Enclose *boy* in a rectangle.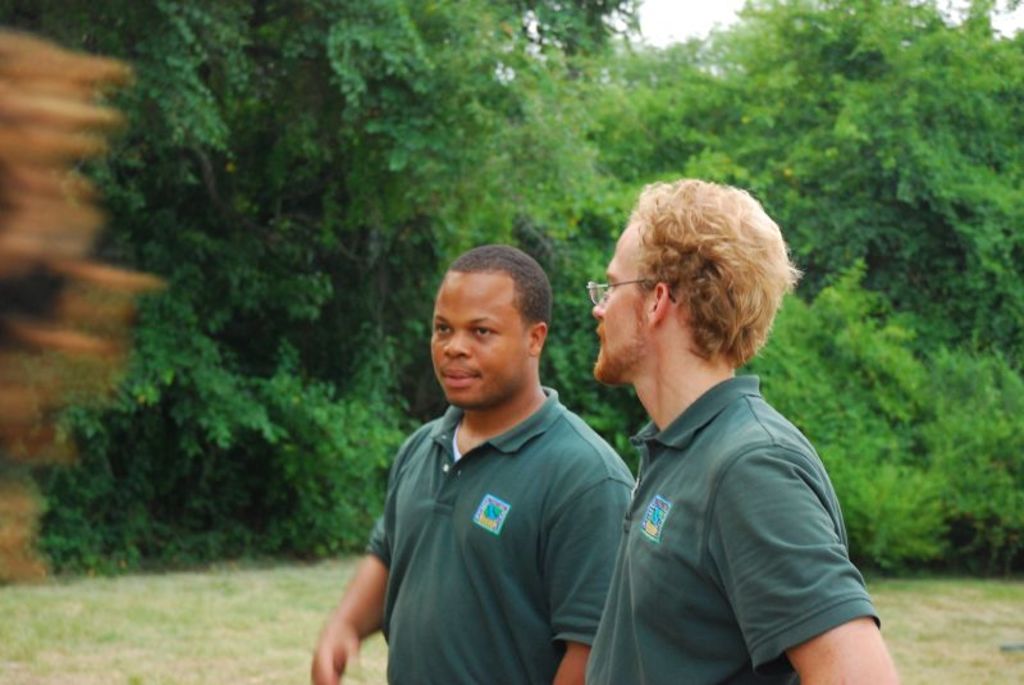
bbox=[311, 241, 635, 684].
